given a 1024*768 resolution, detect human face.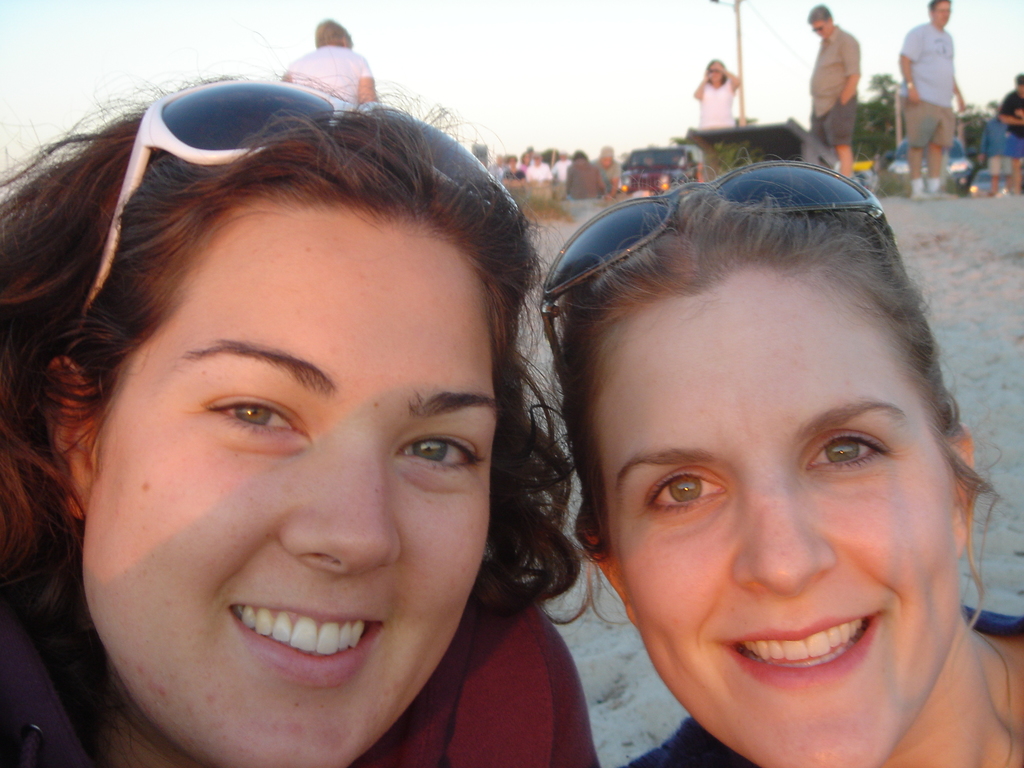
x1=935 y1=1 x2=950 y2=24.
